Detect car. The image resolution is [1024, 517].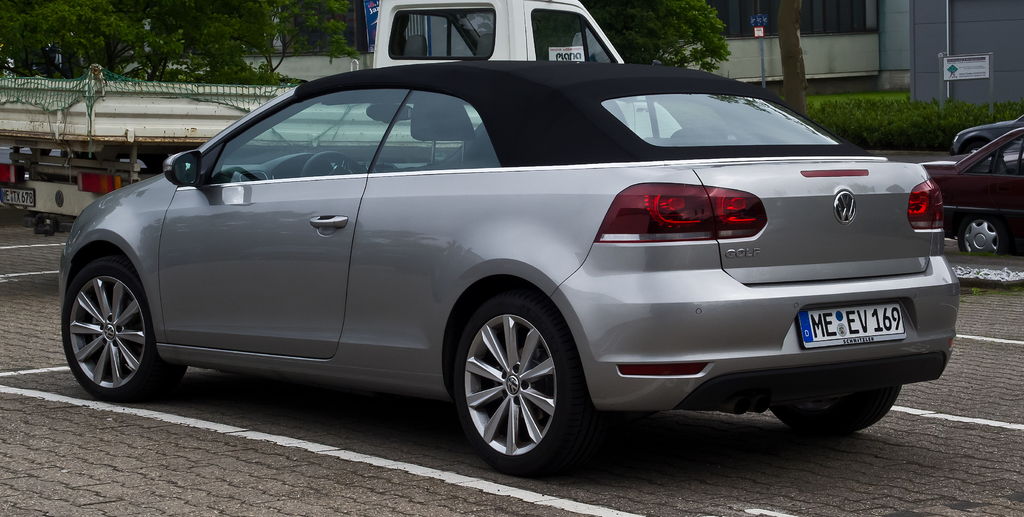
[61,58,955,475].
